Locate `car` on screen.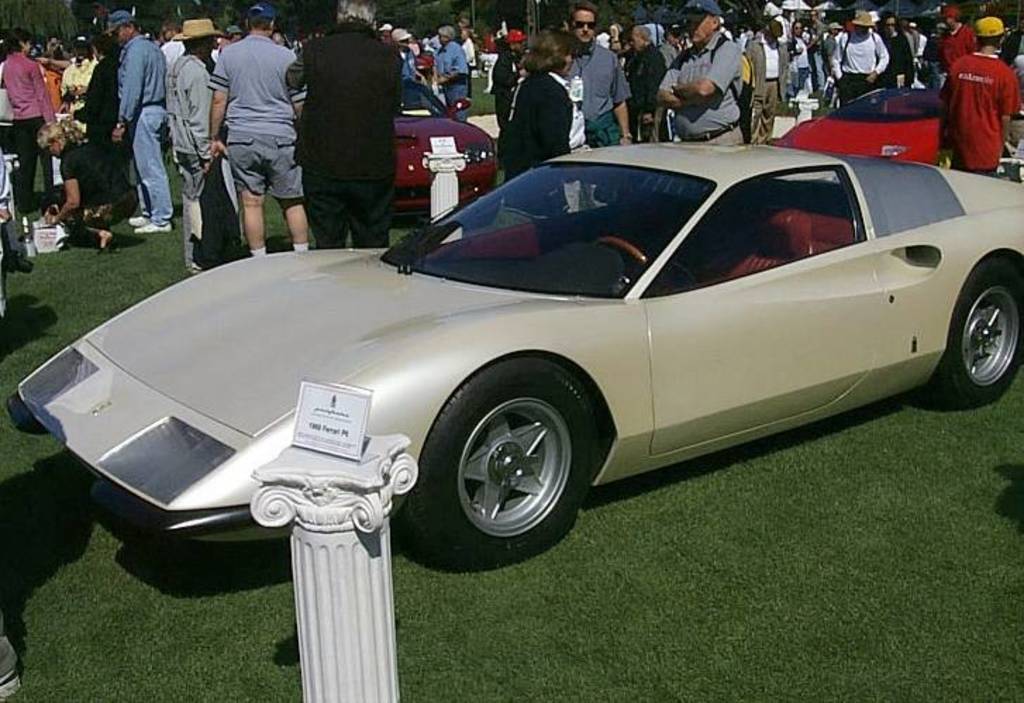
On screen at {"left": 766, "top": 83, "right": 948, "bottom": 168}.
